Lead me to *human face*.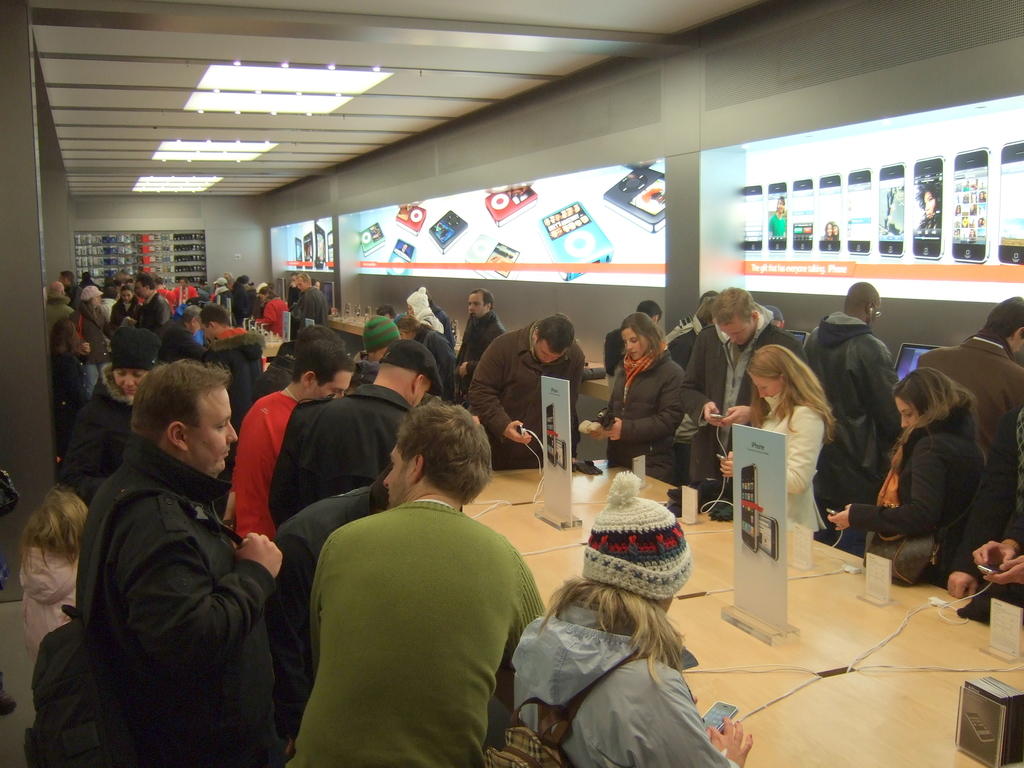
Lead to (left=310, top=376, right=354, bottom=401).
